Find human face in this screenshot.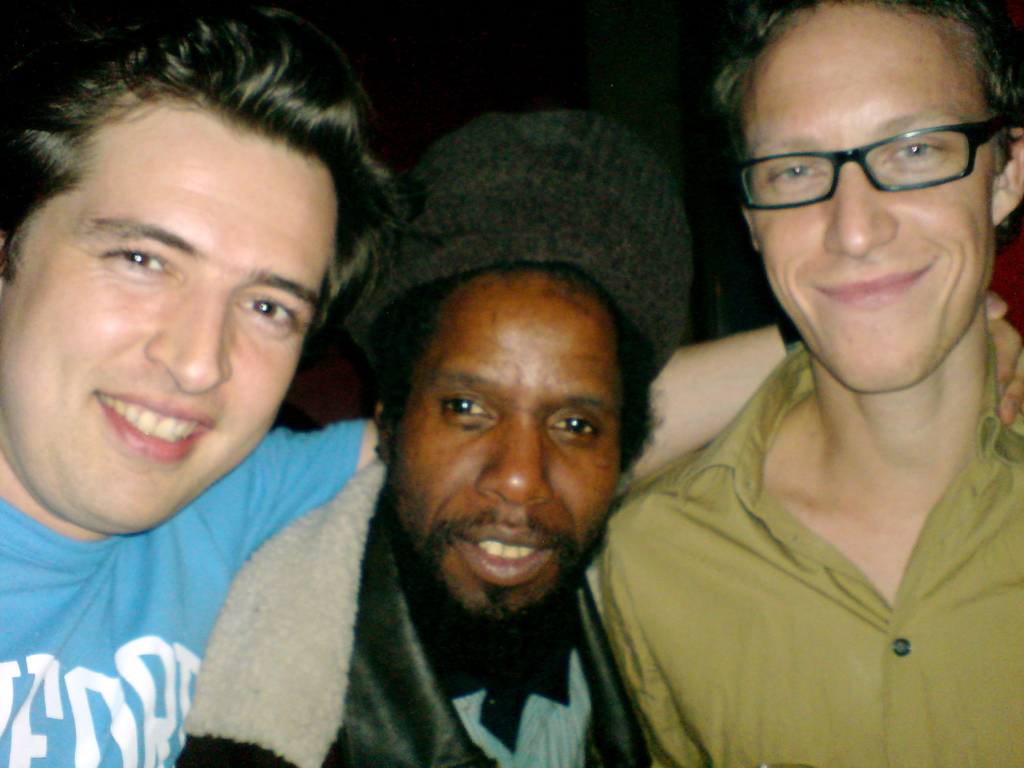
The bounding box for human face is Rect(0, 129, 334, 538).
